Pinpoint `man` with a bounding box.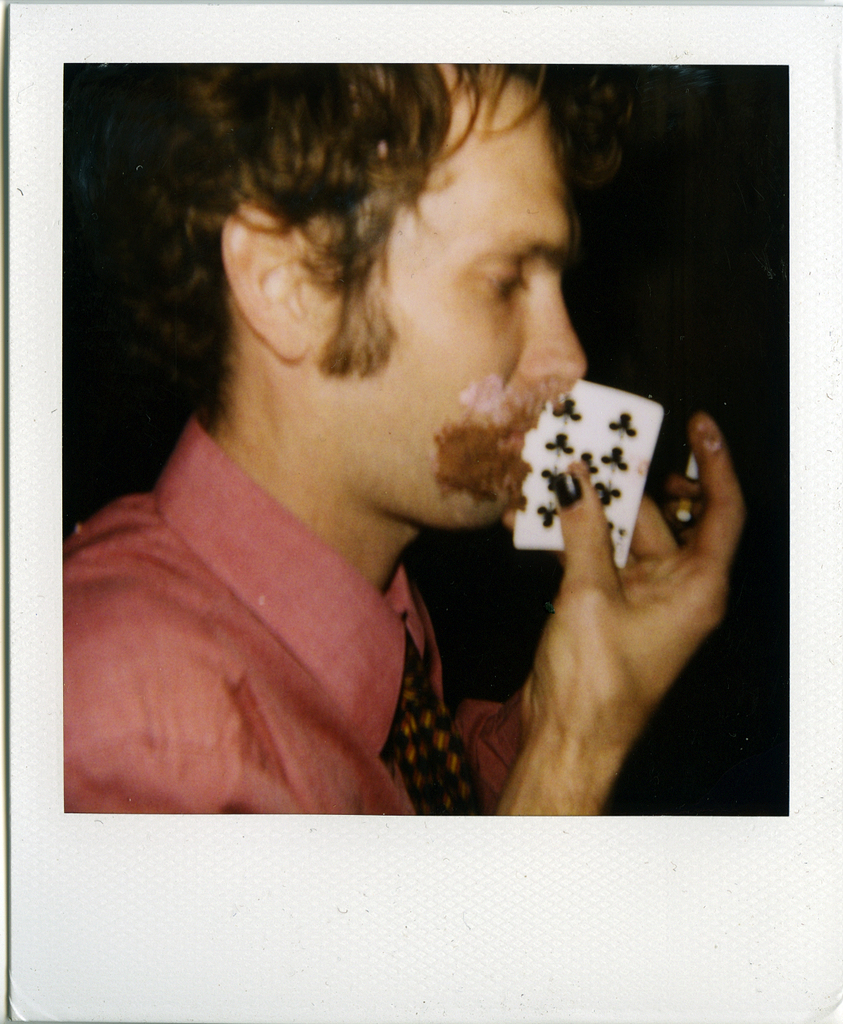
x1=69, y1=45, x2=733, y2=830.
